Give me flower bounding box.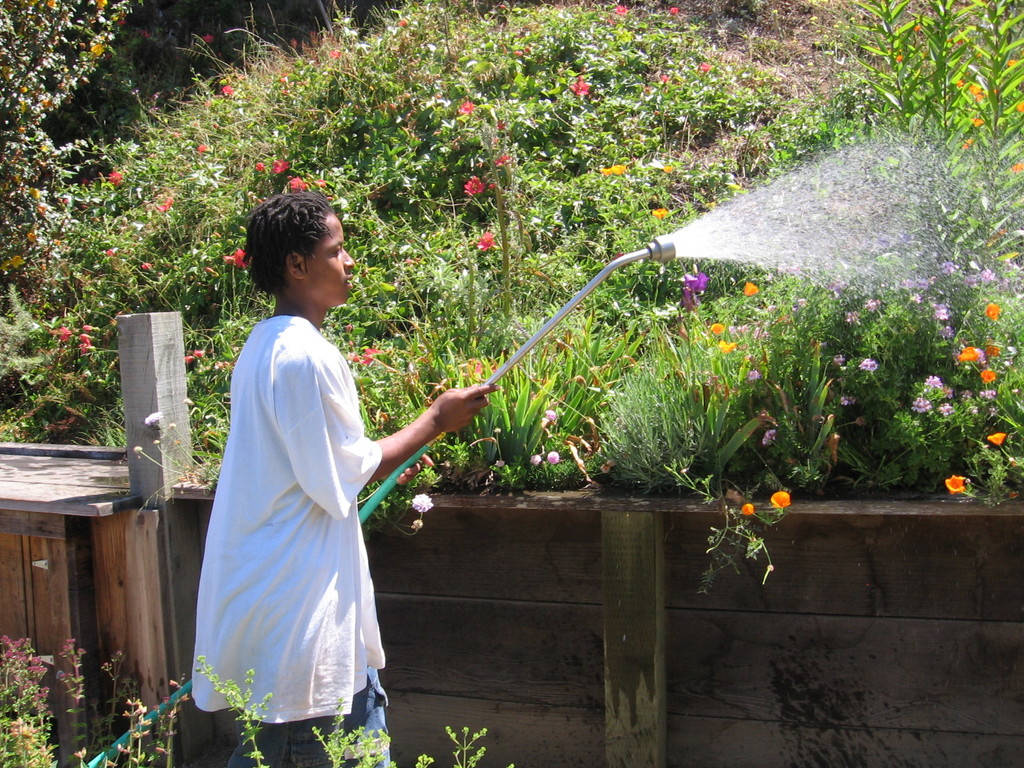
(680,268,705,319).
